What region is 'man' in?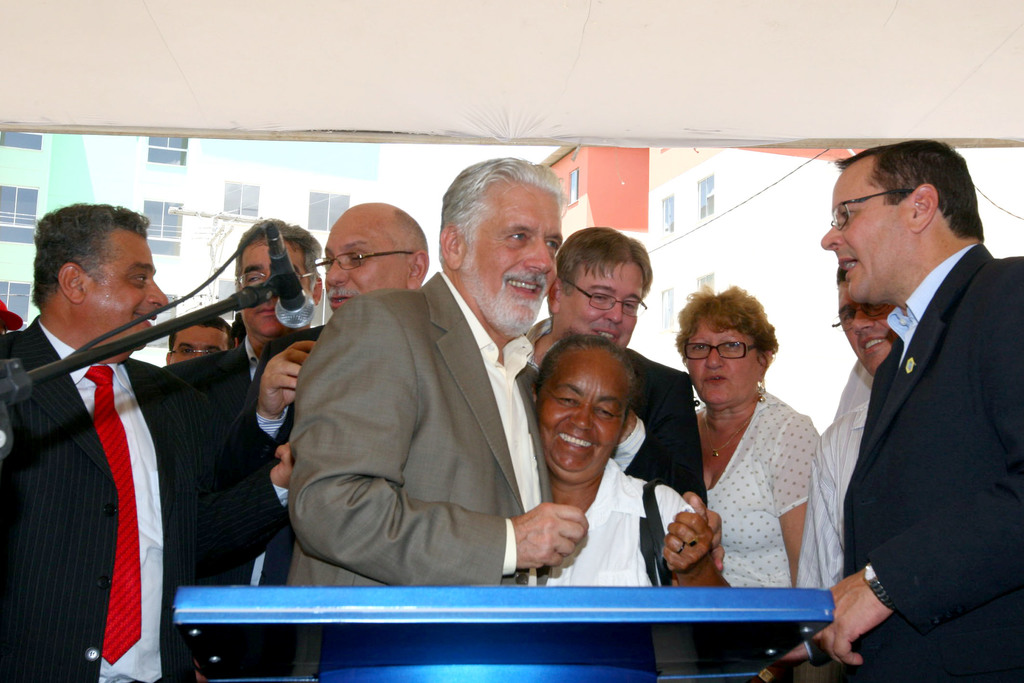
(left=220, top=199, right=431, bottom=592).
